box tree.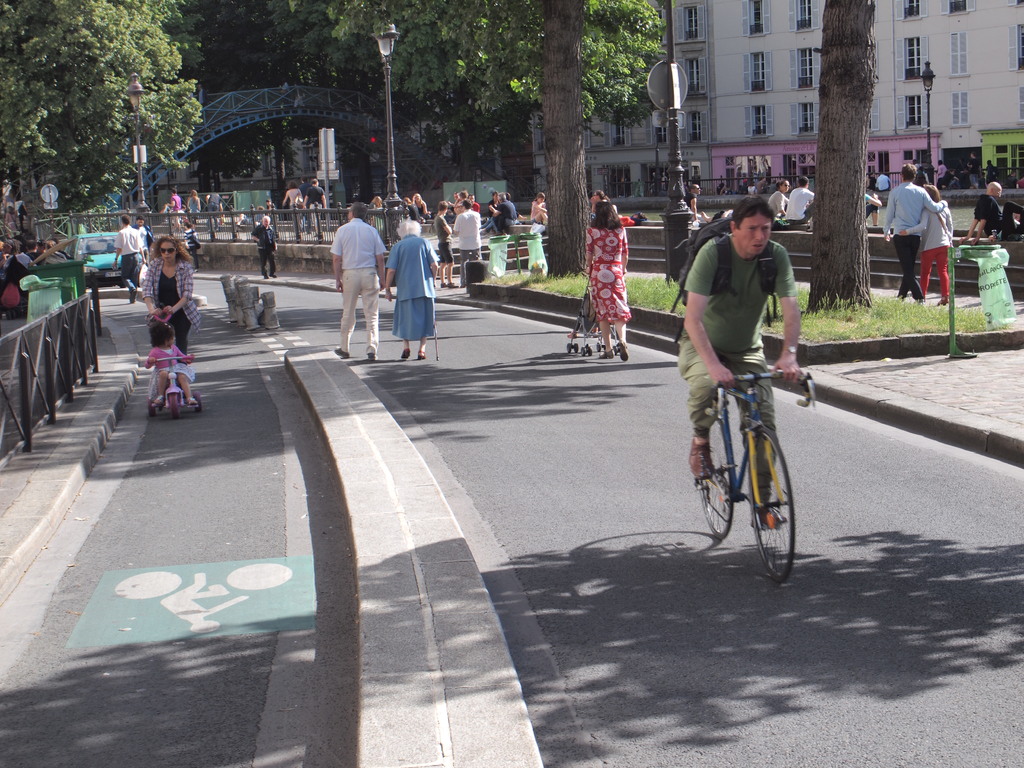
(263,0,673,205).
